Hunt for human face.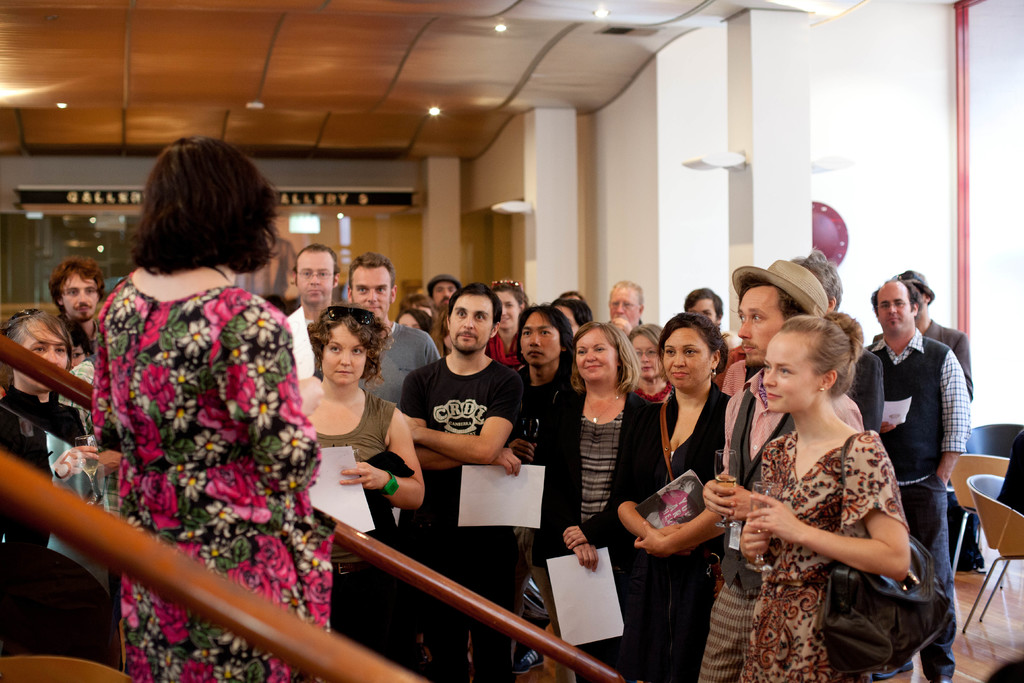
Hunted down at (x1=877, y1=286, x2=911, y2=340).
